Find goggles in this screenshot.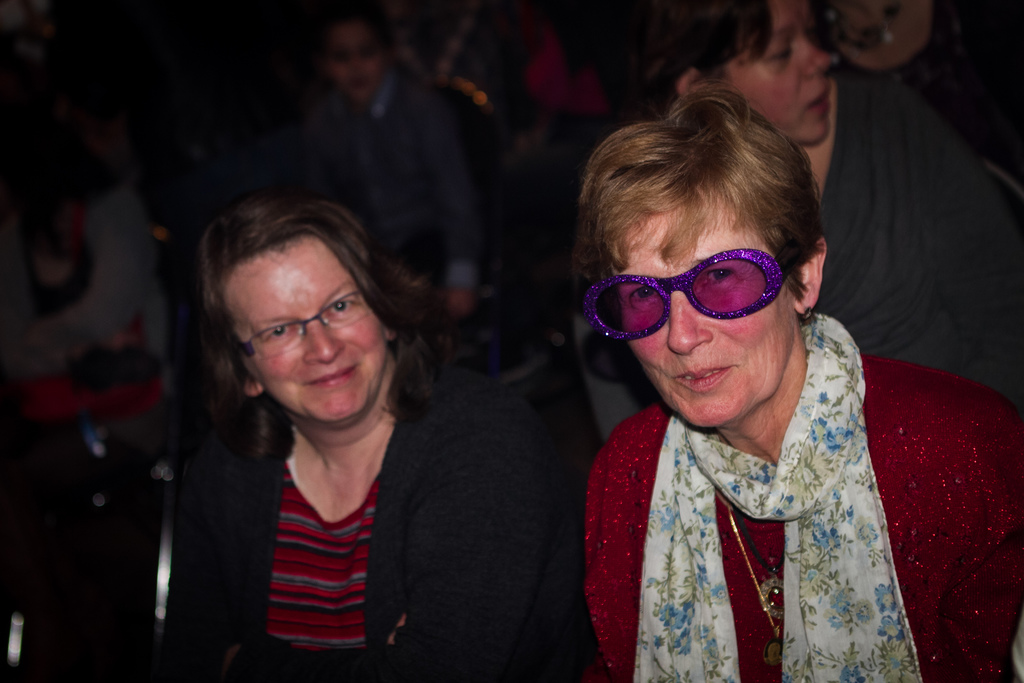
The bounding box for goggles is 595 242 824 331.
